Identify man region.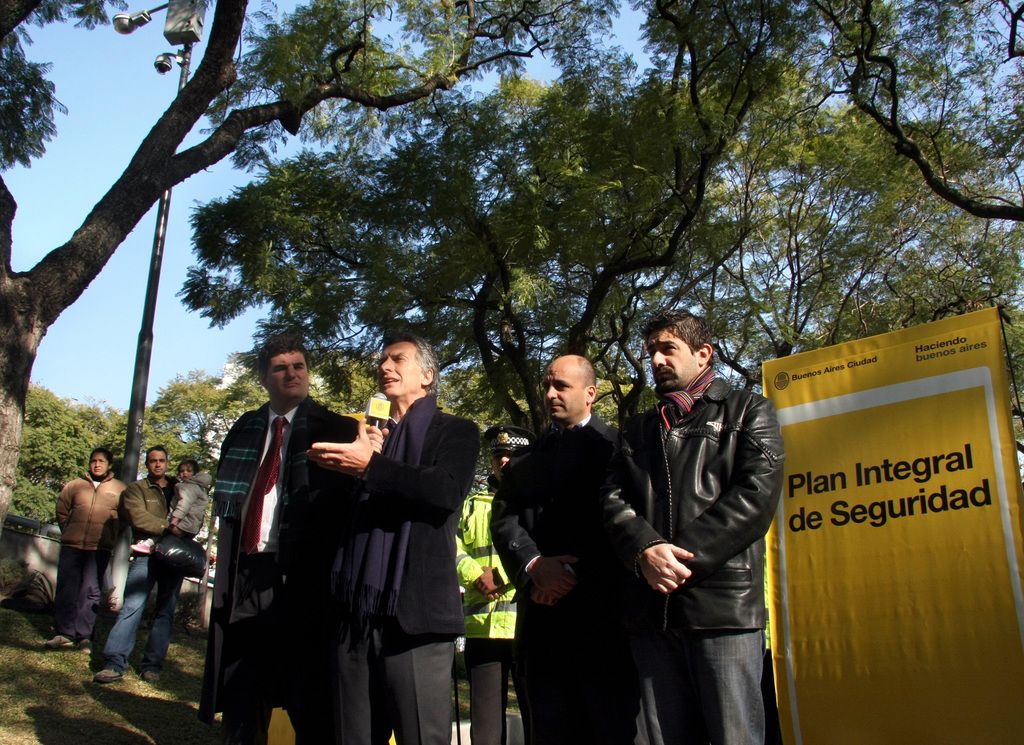
Region: 303,321,474,744.
